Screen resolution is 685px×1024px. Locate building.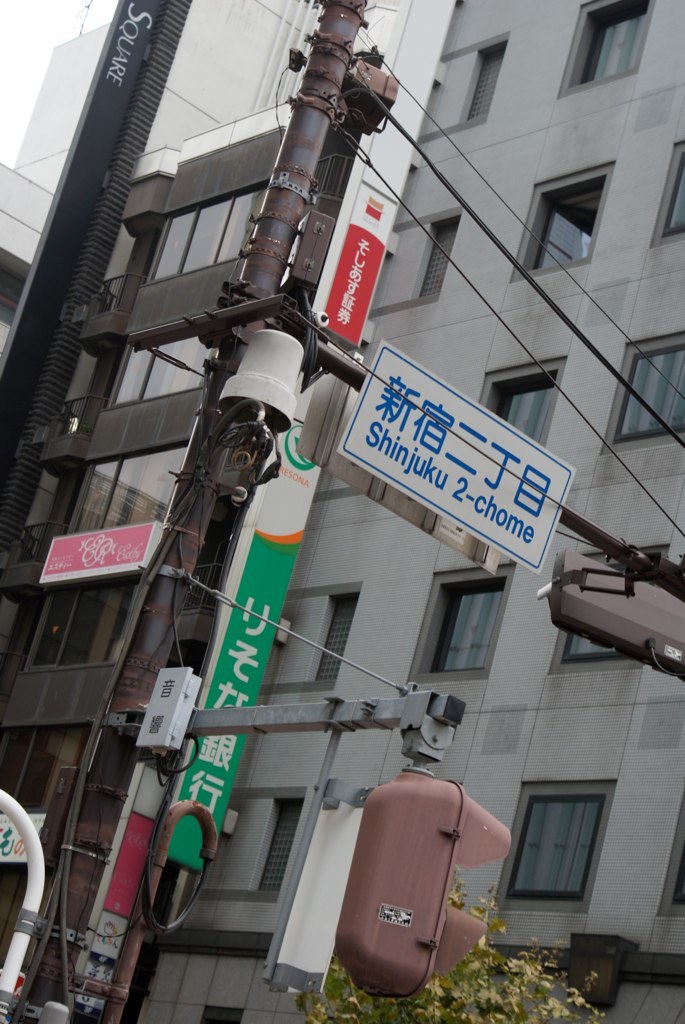
l=0, t=0, r=460, b=1023.
